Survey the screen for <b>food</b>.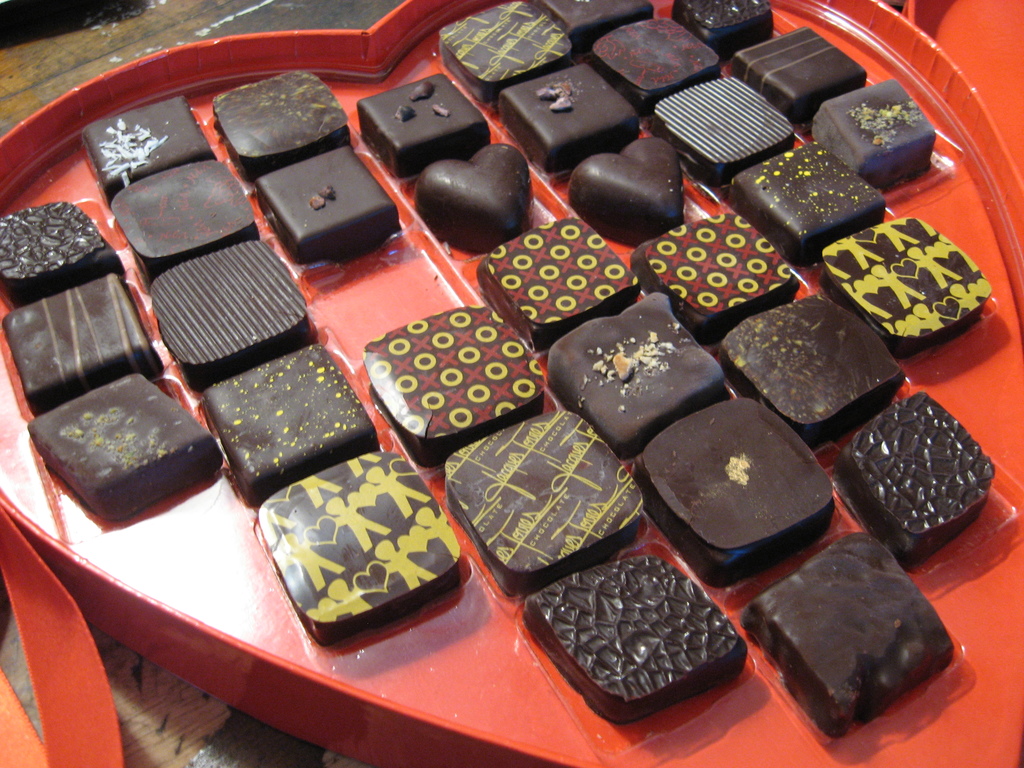
Survey found: region(730, 22, 869, 129).
